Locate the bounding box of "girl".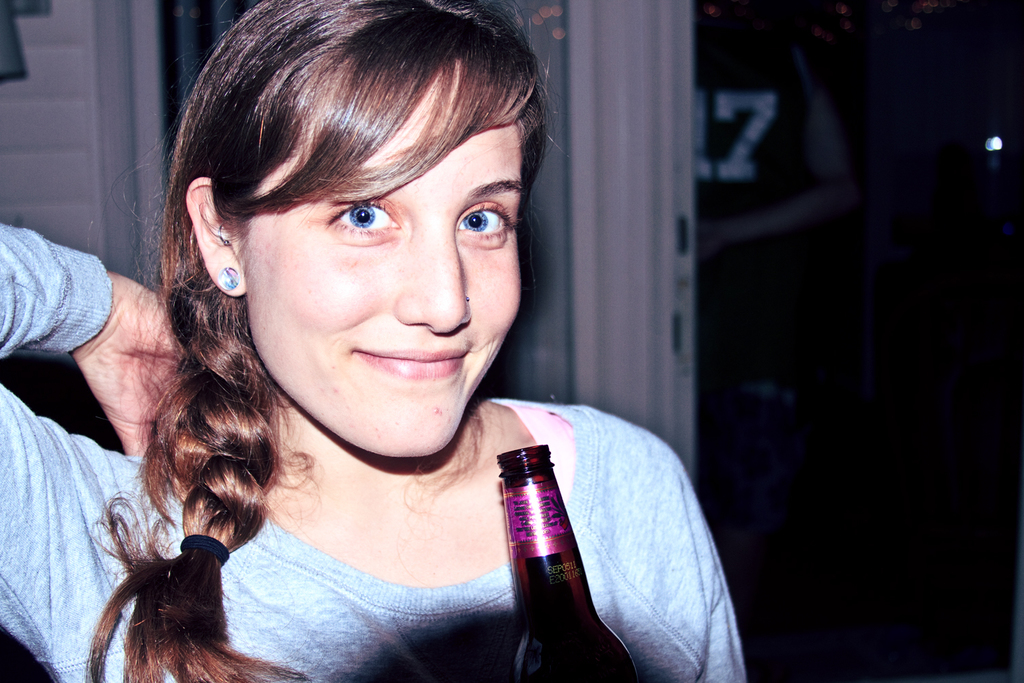
Bounding box: [left=0, top=0, right=745, bottom=682].
